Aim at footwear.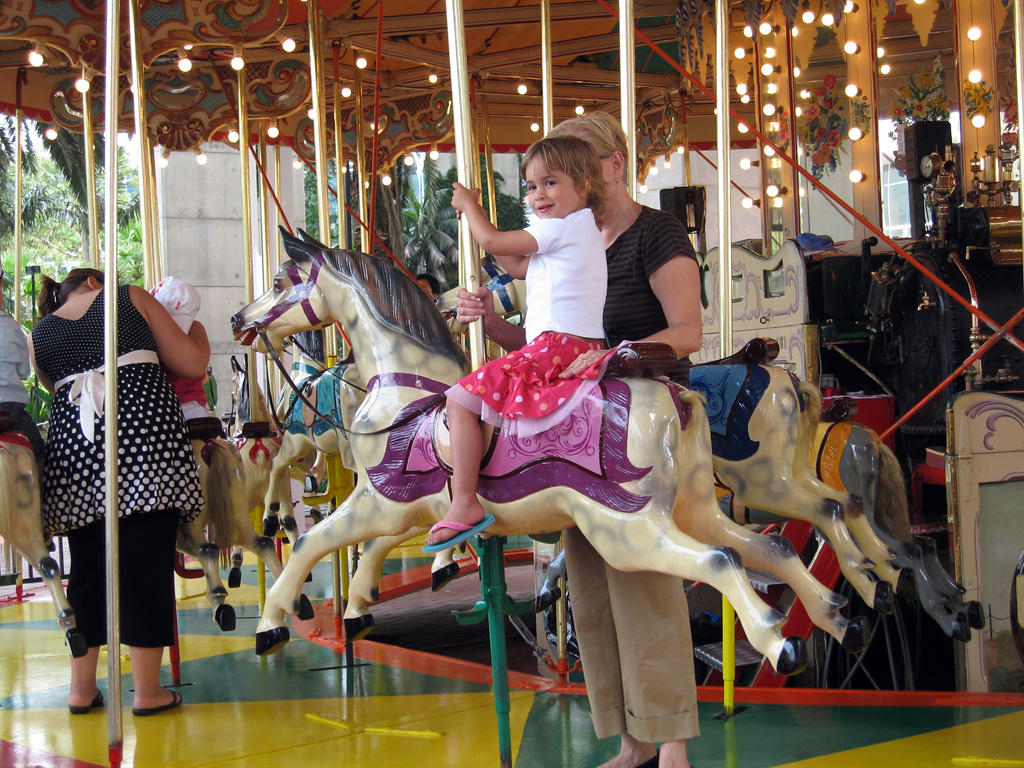
Aimed at <region>420, 519, 496, 553</region>.
